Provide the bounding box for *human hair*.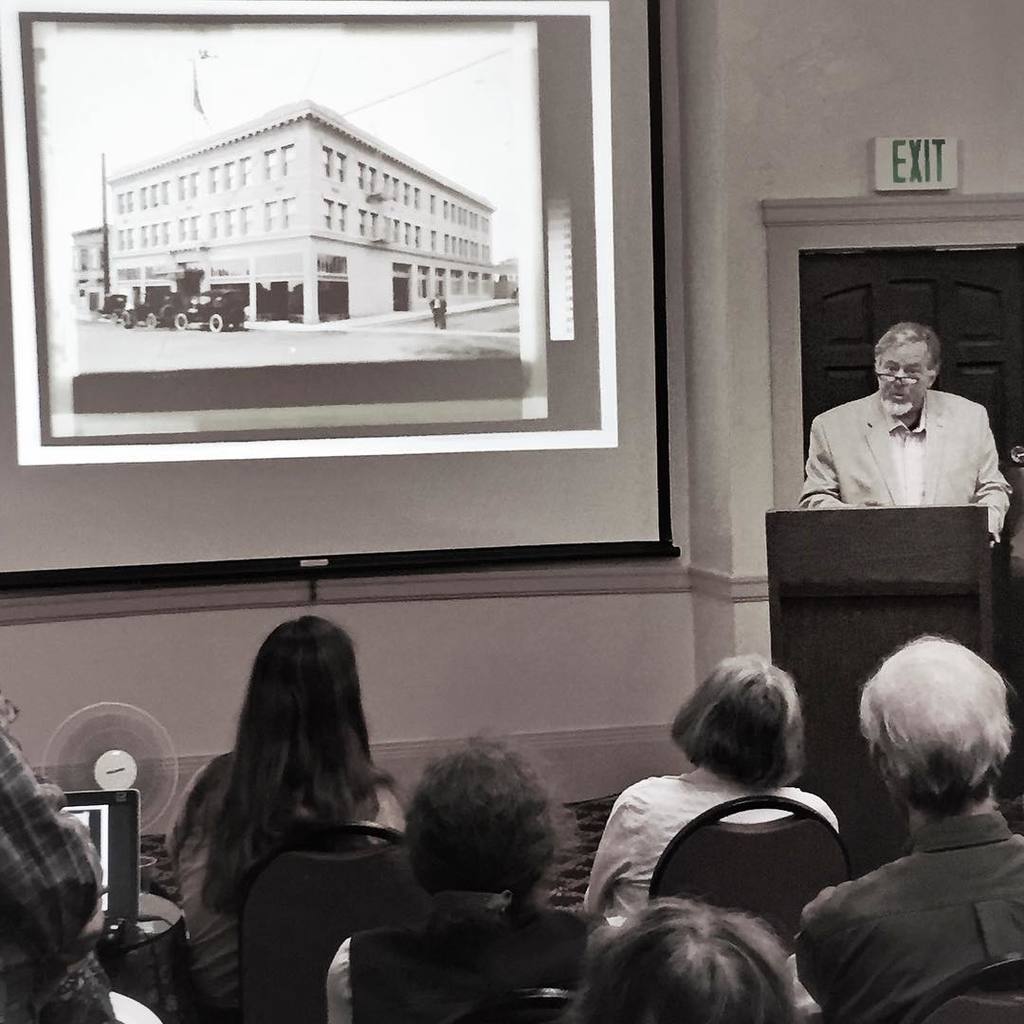
562/896/805/1023.
